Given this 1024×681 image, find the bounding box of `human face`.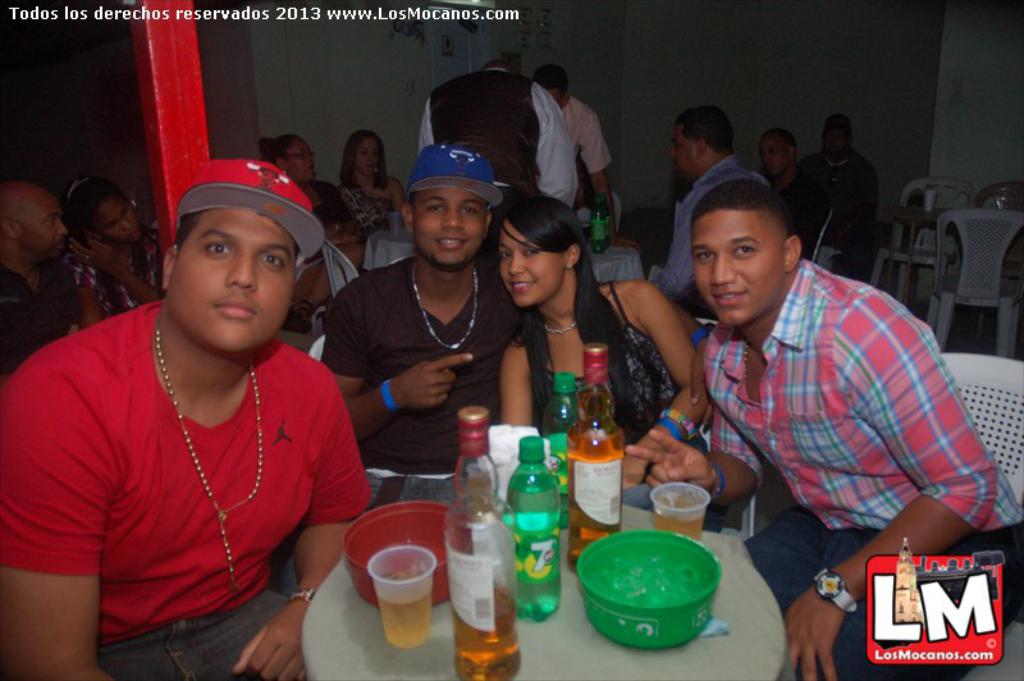
353,134,383,177.
